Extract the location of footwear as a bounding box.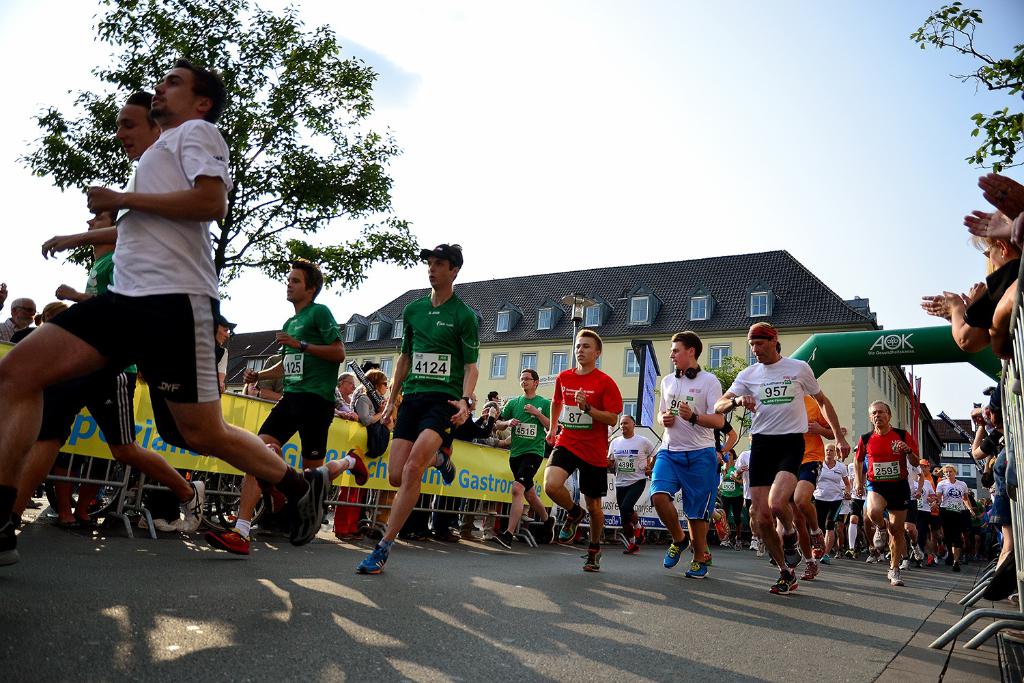
BBox(578, 544, 606, 574).
